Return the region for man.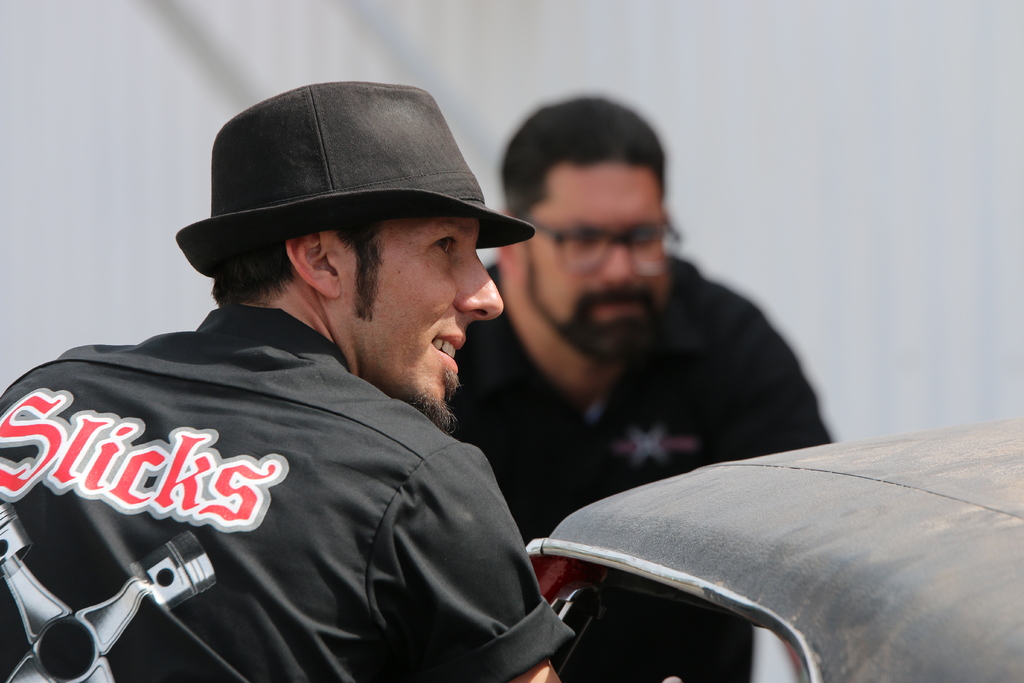
box(449, 98, 833, 682).
